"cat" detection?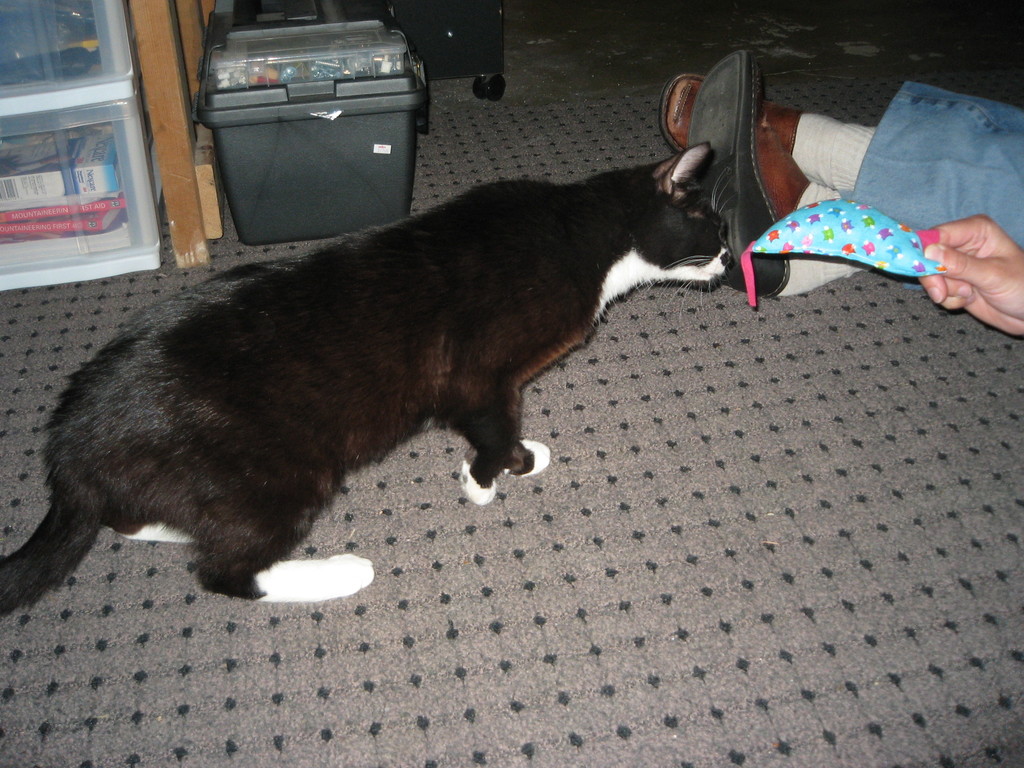
0:140:737:618
